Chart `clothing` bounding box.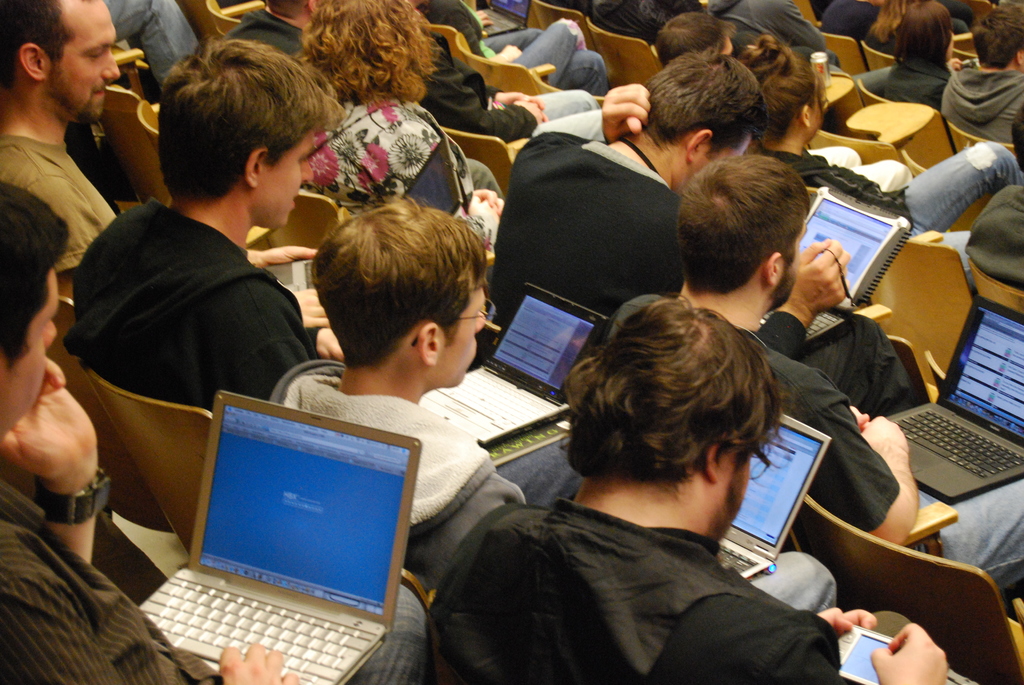
Charted: [931, 63, 1023, 141].
